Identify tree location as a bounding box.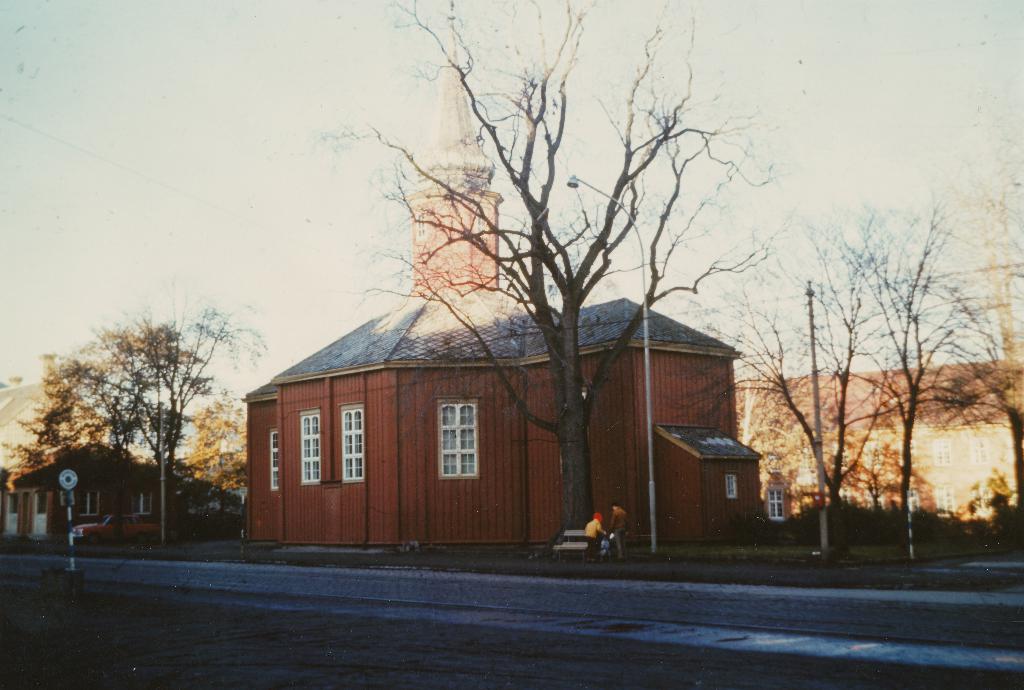
690 195 908 536.
